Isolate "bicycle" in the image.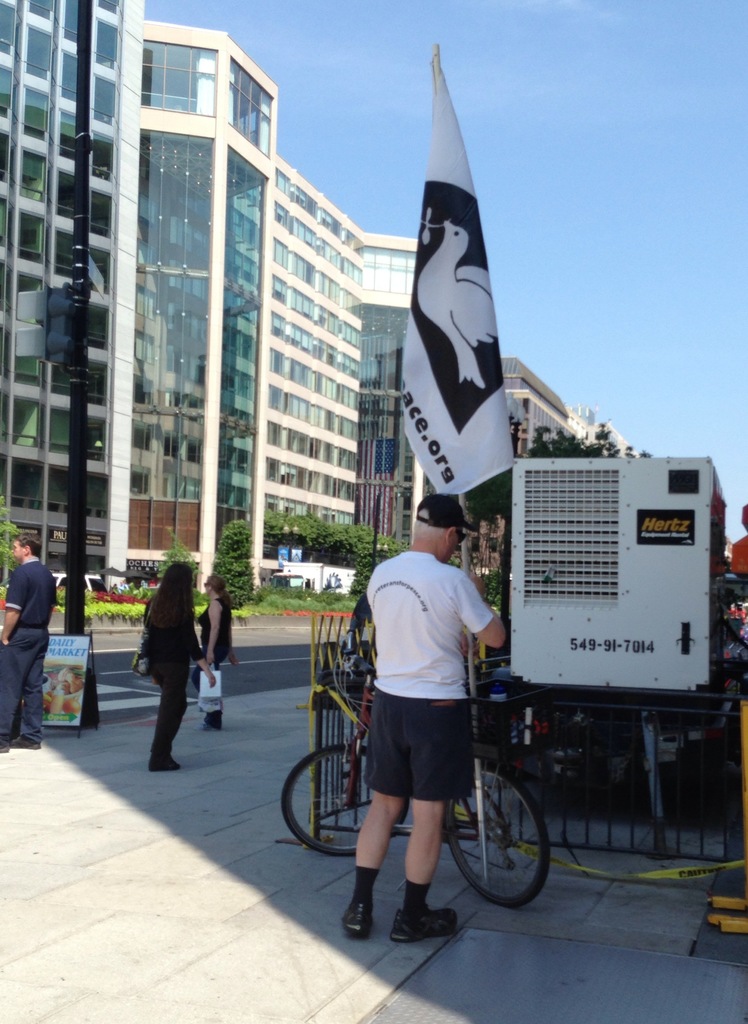
Isolated region: [x1=313, y1=670, x2=537, y2=927].
